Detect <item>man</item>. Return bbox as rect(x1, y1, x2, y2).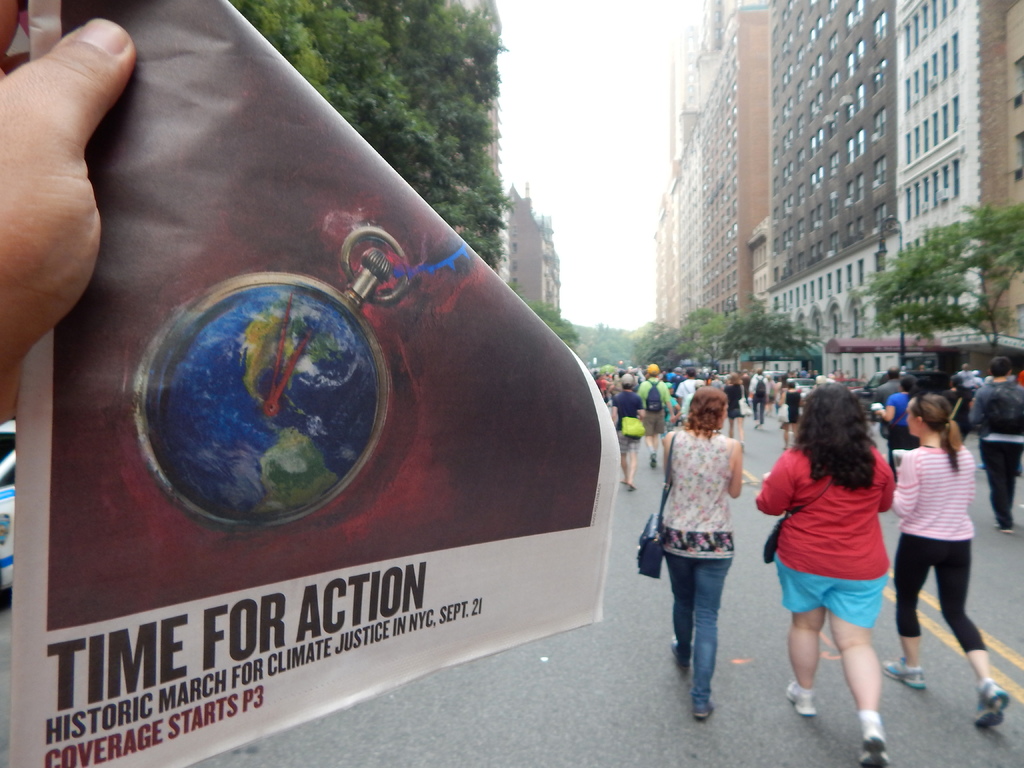
rect(970, 356, 1023, 532).
